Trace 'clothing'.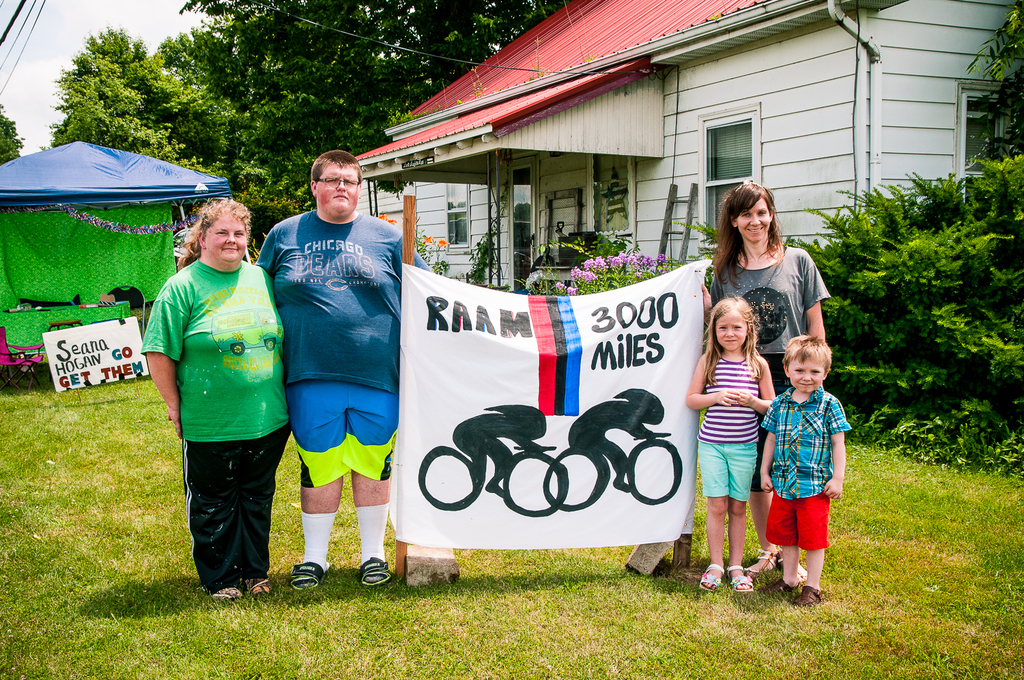
Traced to x1=704, y1=251, x2=825, y2=492.
